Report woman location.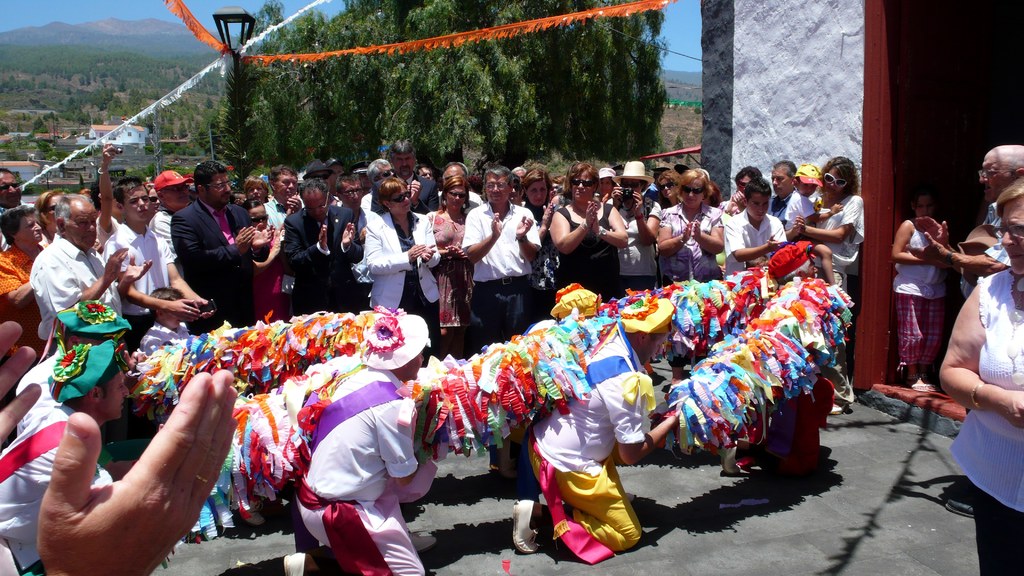
Report: [365,175,445,358].
